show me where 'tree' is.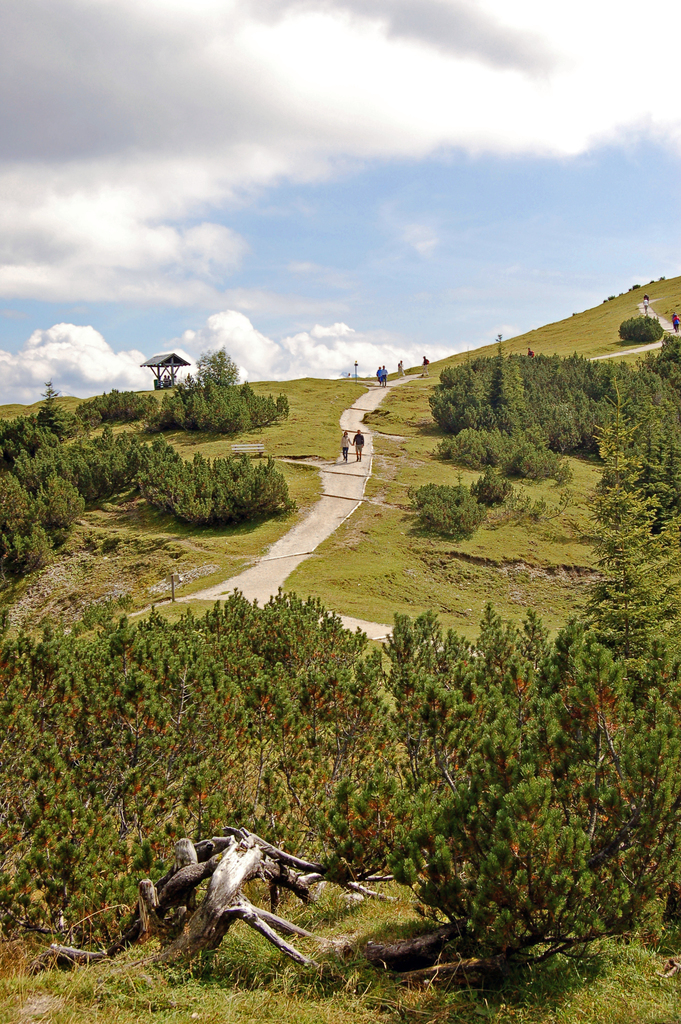
'tree' is at 592,465,680,601.
